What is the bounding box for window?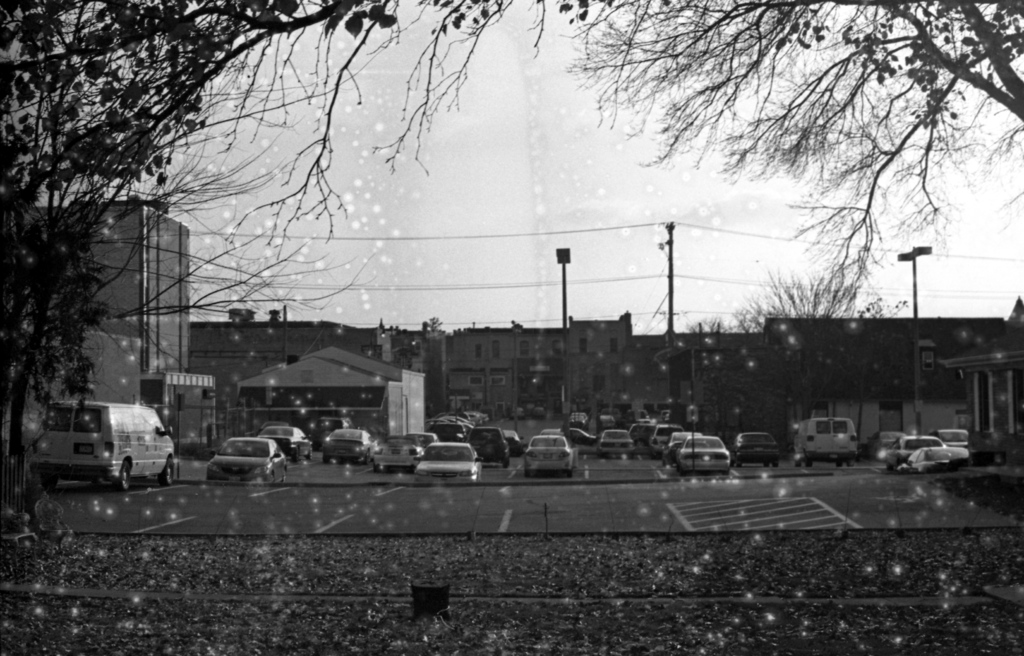
612,339,616,347.
